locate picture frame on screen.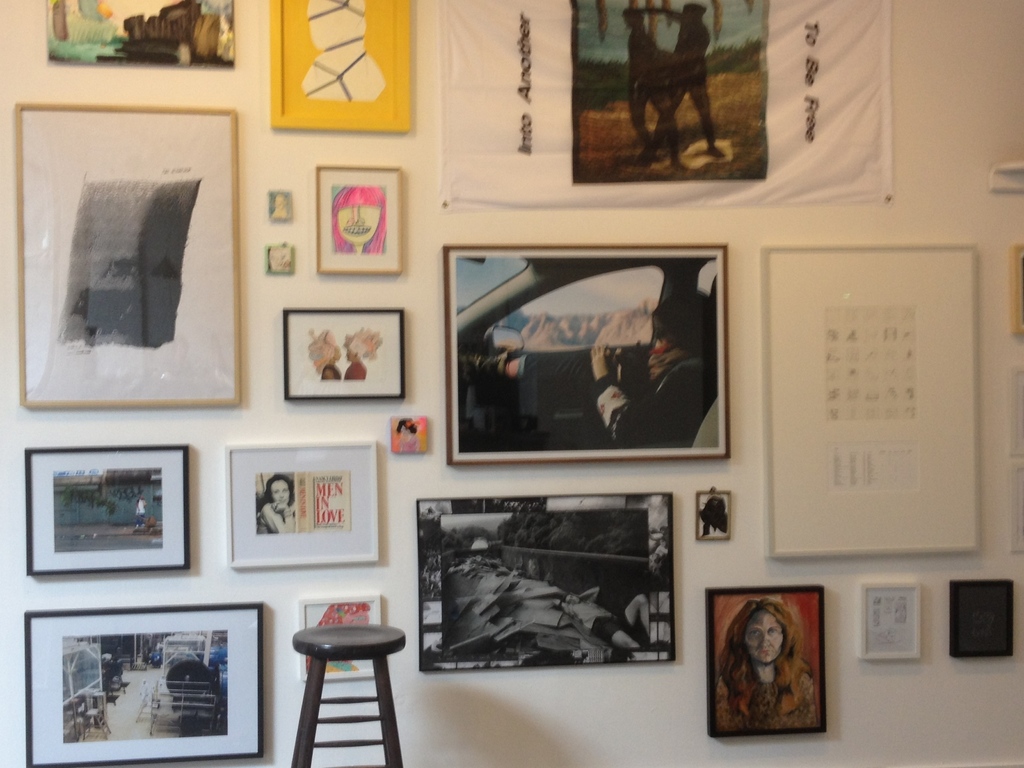
On screen at 1014, 242, 1023, 336.
